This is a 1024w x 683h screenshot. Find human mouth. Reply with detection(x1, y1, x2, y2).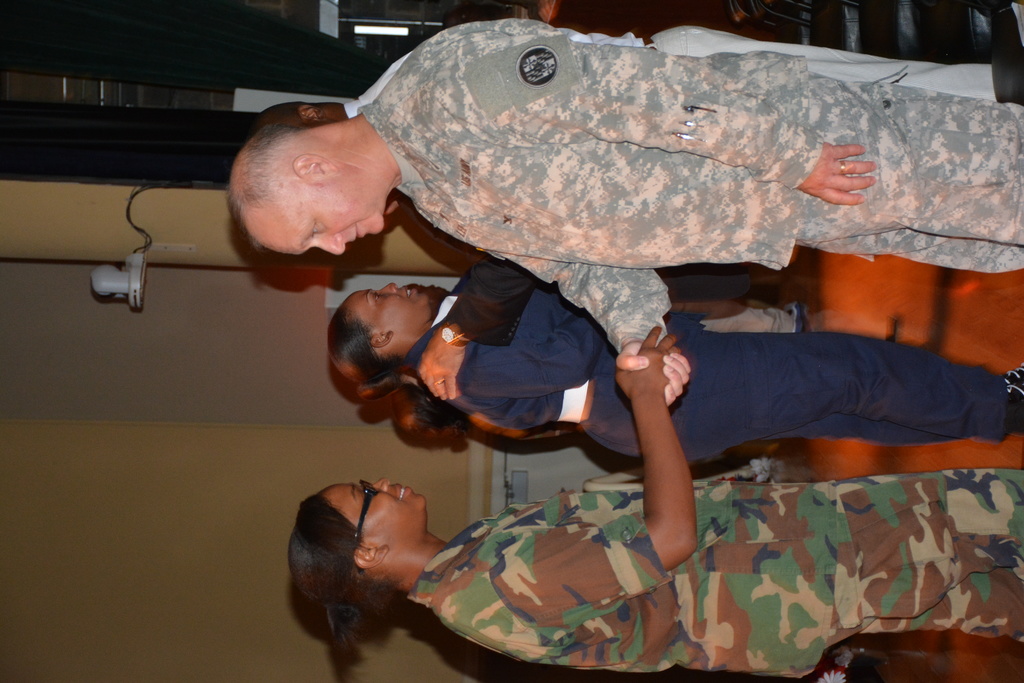
detection(401, 288, 416, 302).
